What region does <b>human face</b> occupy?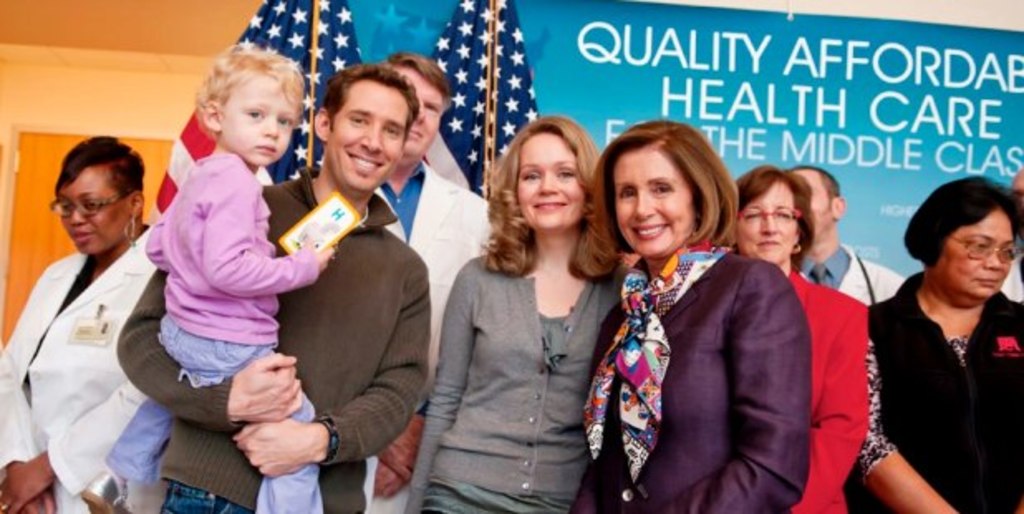
bbox(517, 133, 587, 232).
